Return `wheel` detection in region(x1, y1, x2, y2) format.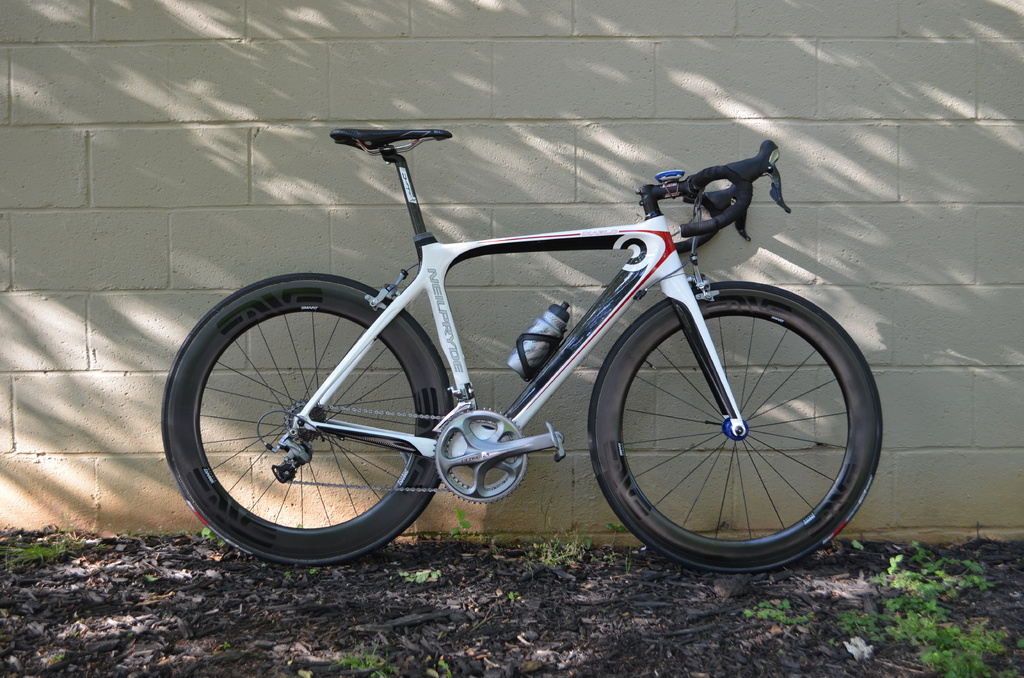
region(580, 286, 872, 565).
